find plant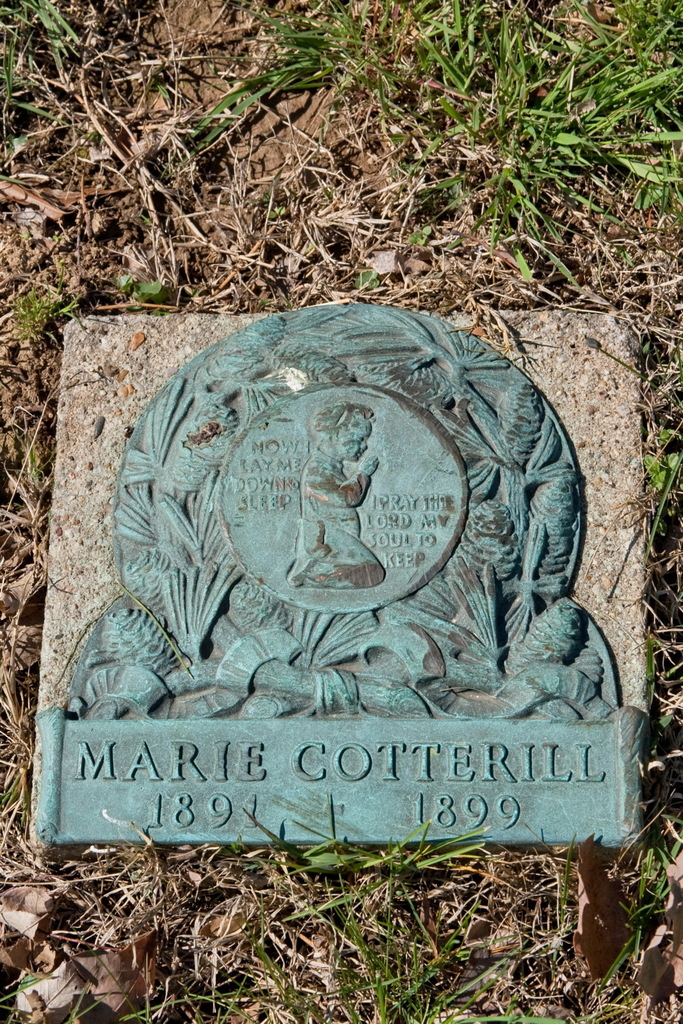
186,0,374,132
